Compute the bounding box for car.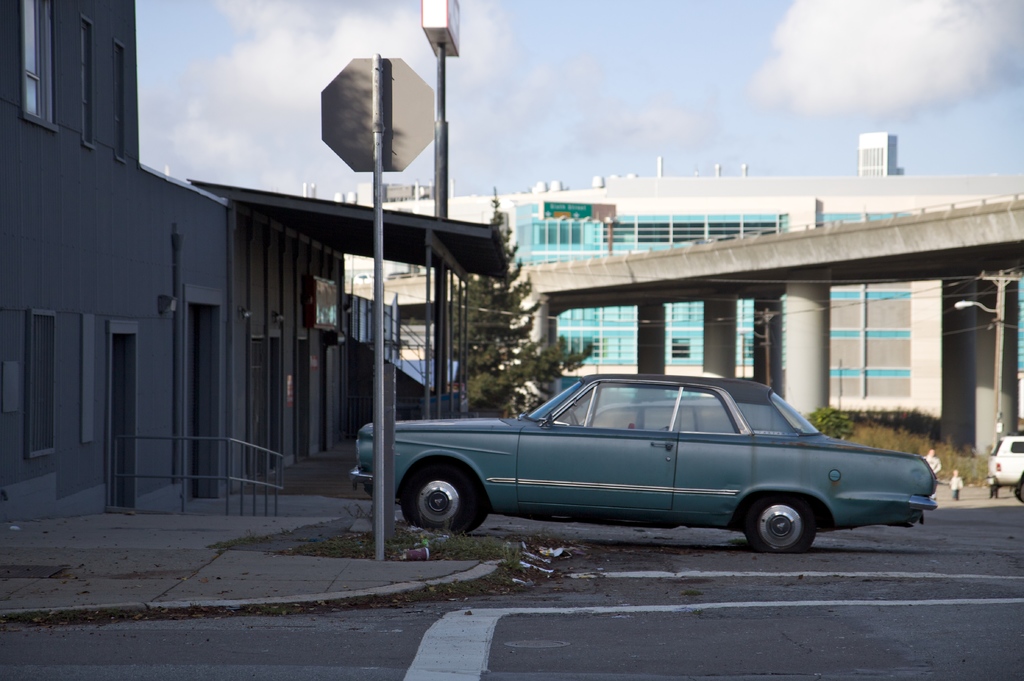
<region>343, 373, 947, 555</region>.
